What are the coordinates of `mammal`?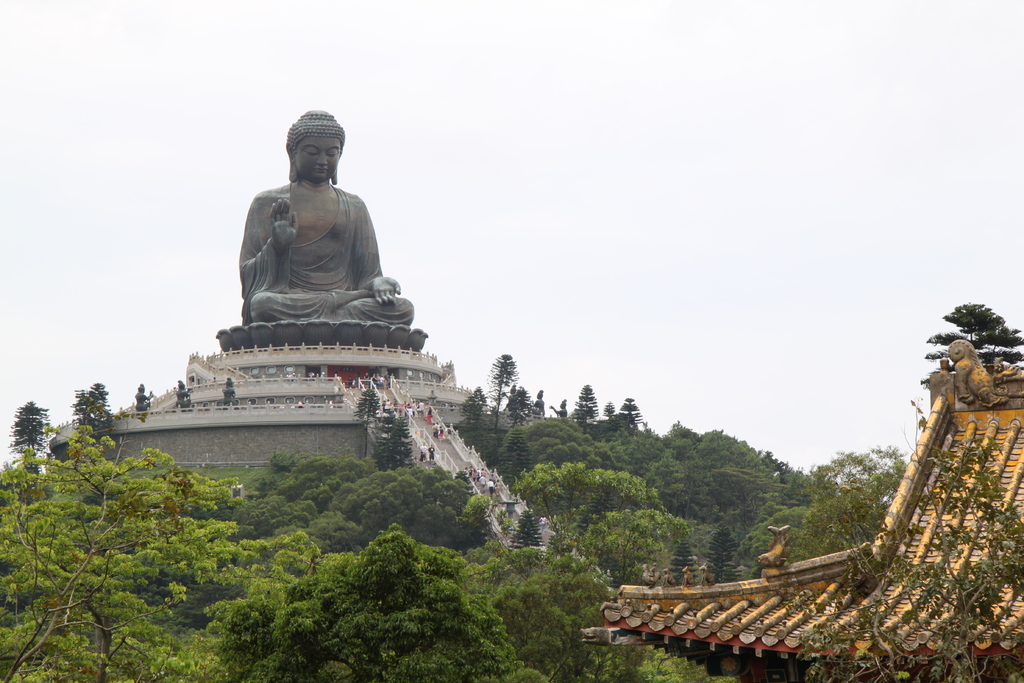
BBox(390, 372, 391, 377).
